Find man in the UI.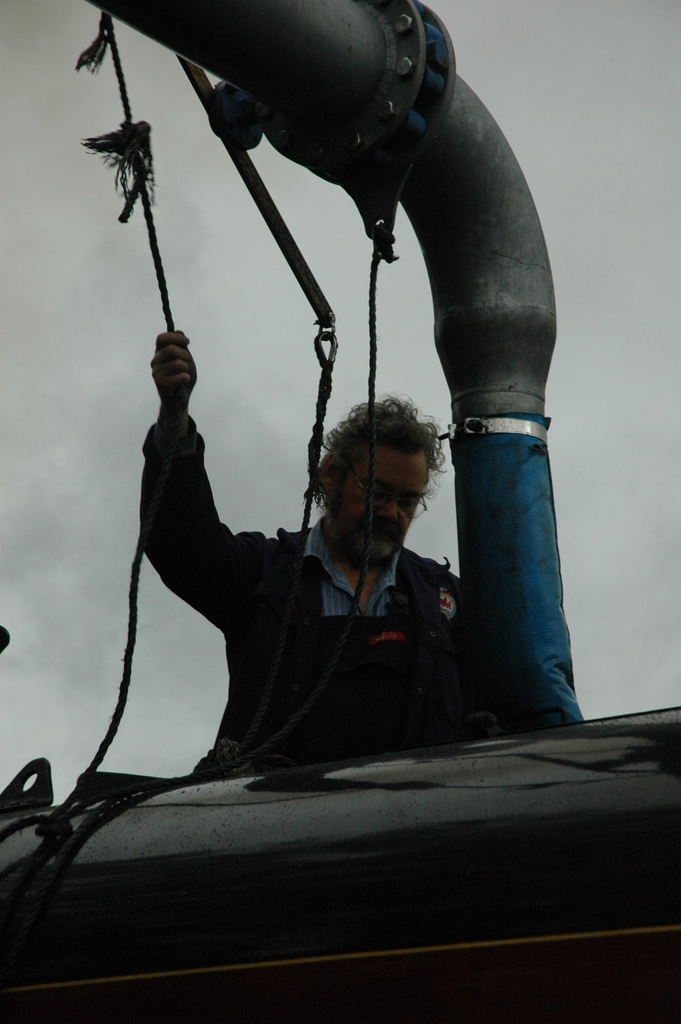
UI element at detection(123, 352, 532, 790).
